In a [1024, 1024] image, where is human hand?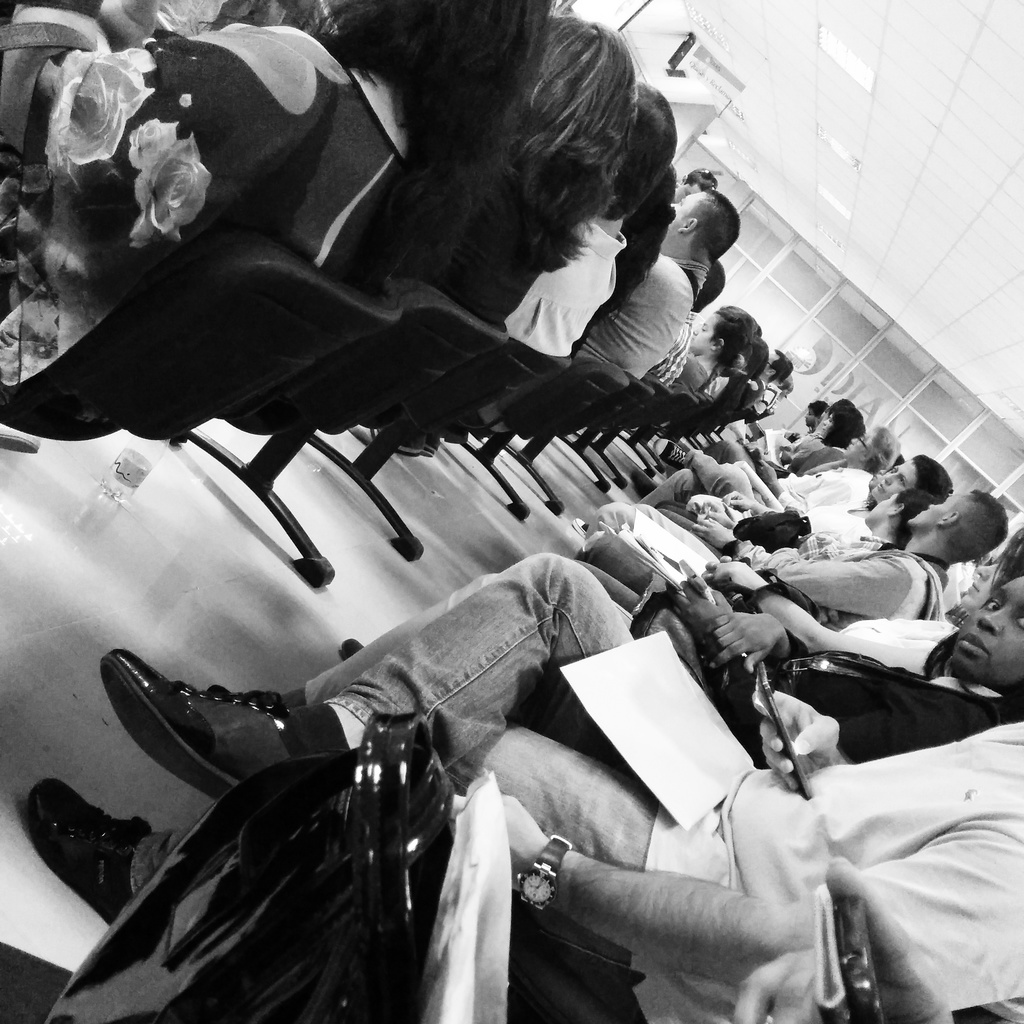
[678,602,822,698].
